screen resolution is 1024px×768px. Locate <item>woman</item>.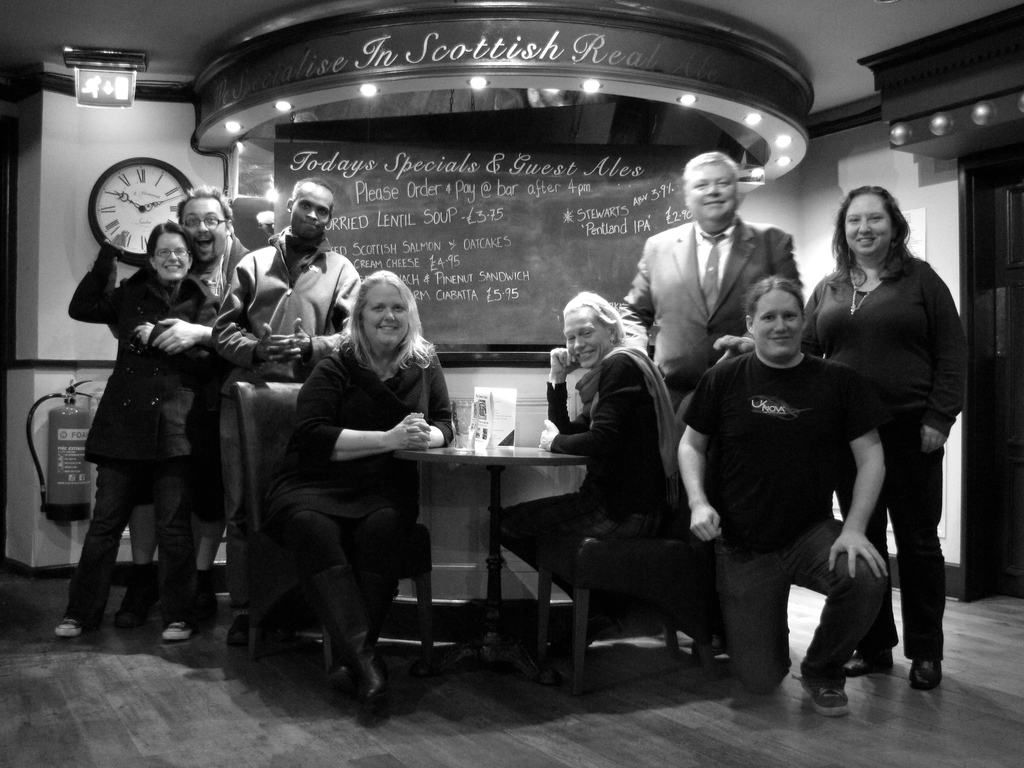
(45, 223, 227, 640).
